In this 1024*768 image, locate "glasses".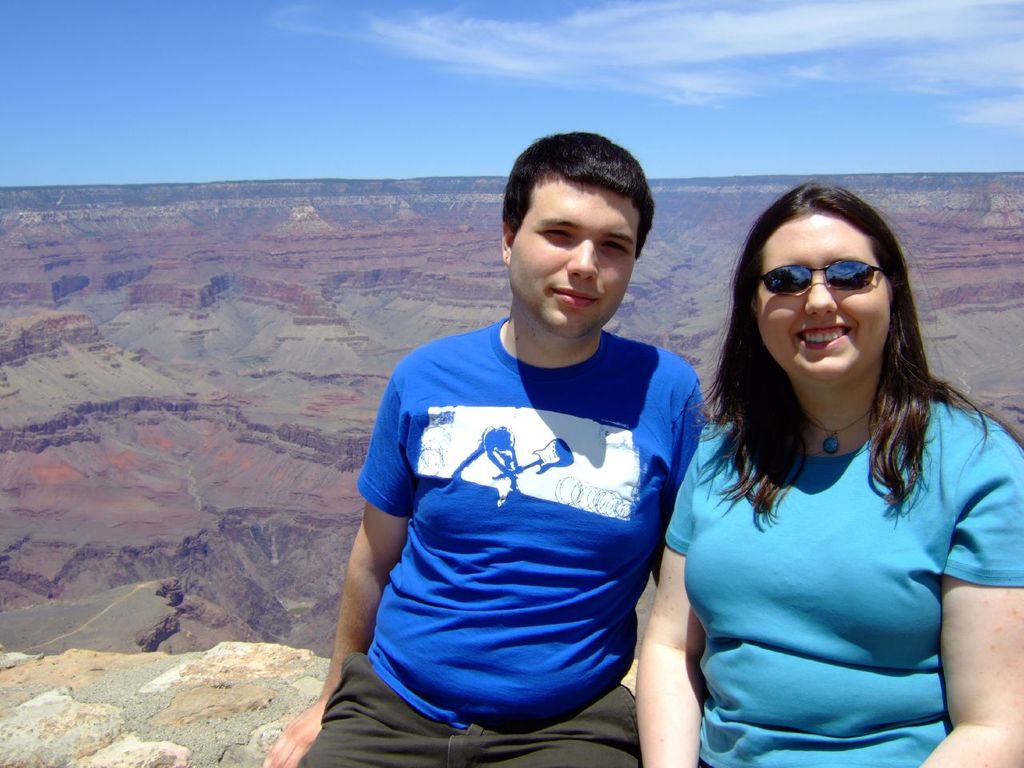
Bounding box: [x1=751, y1=255, x2=892, y2=301].
